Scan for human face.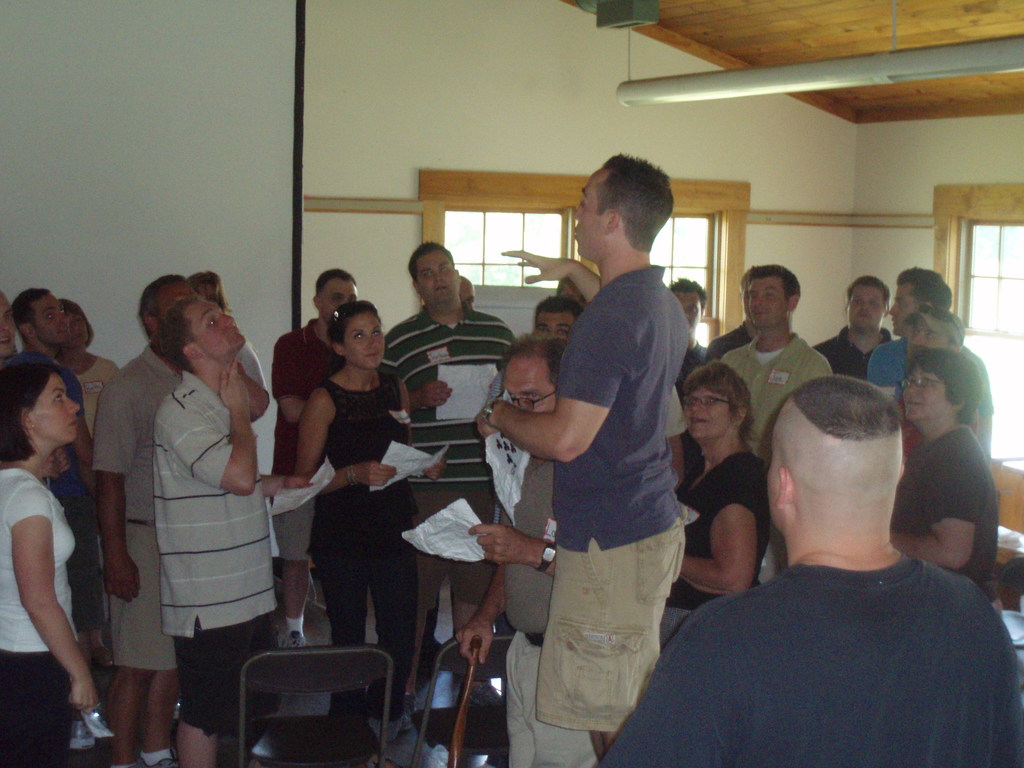
Scan result: x1=884 y1=283 x2=920 y2=329.
